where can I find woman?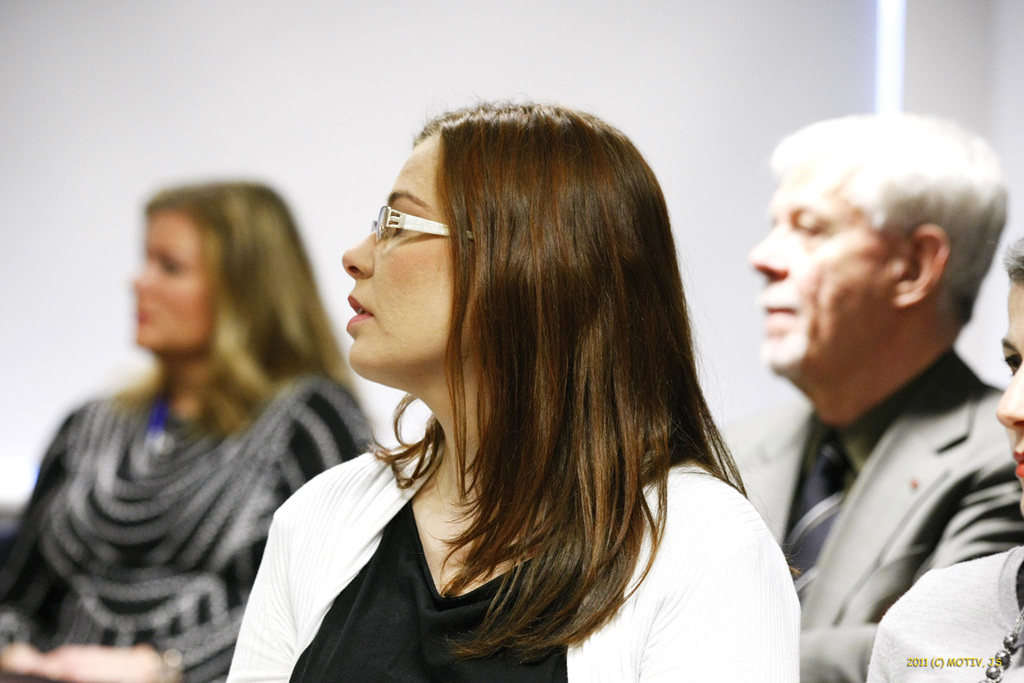
You can find it at x1=219 y1=93 x2=801 y2=682.
